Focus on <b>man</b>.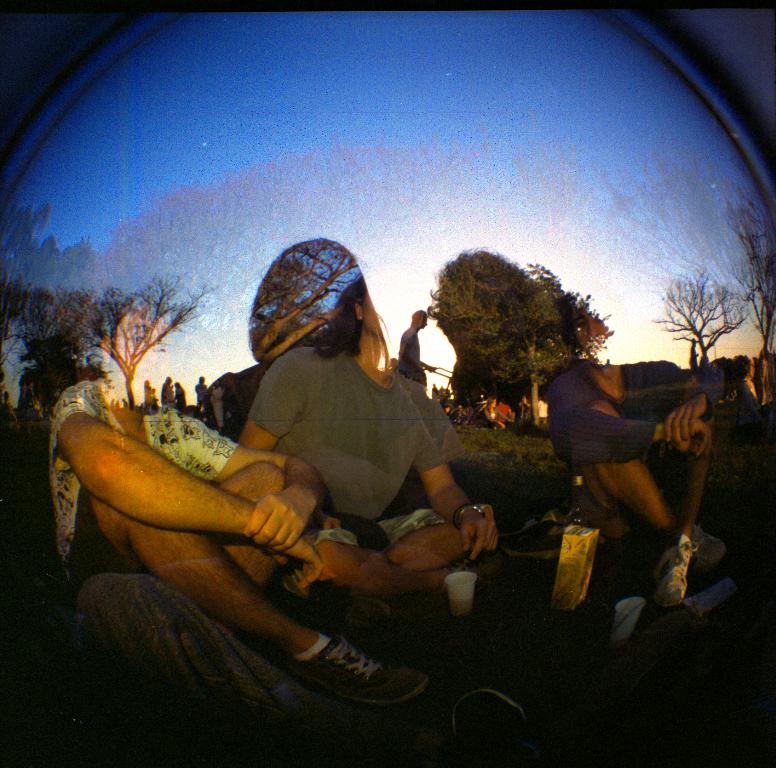
Focused at <bbox>548, 306, 736, 609</bbox>.
